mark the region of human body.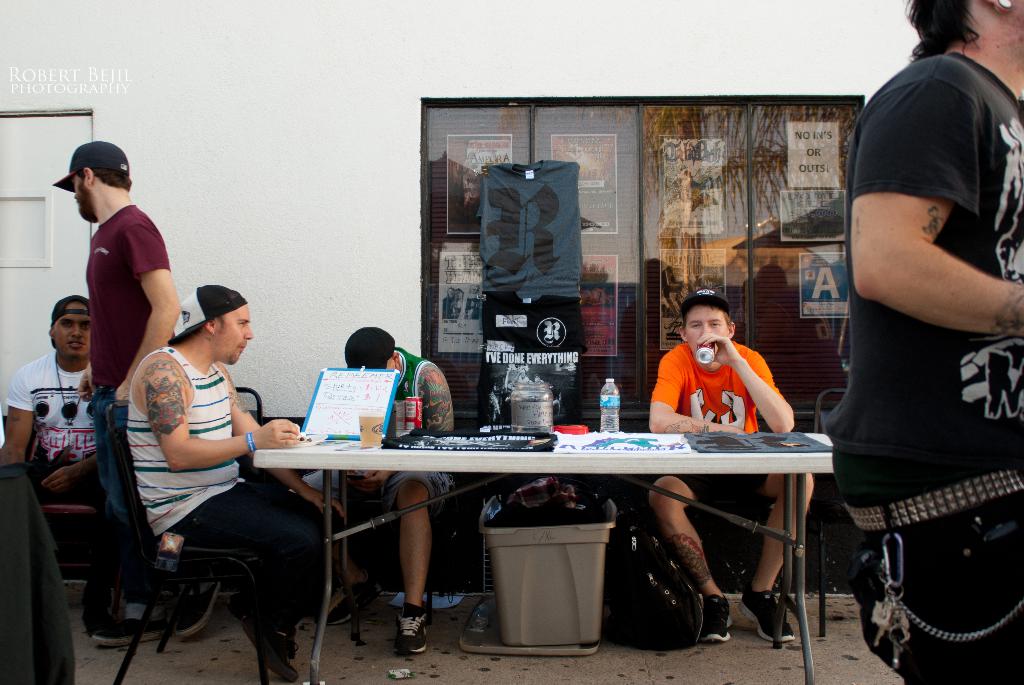
Region: detection(832, 0, 1023, 674).
